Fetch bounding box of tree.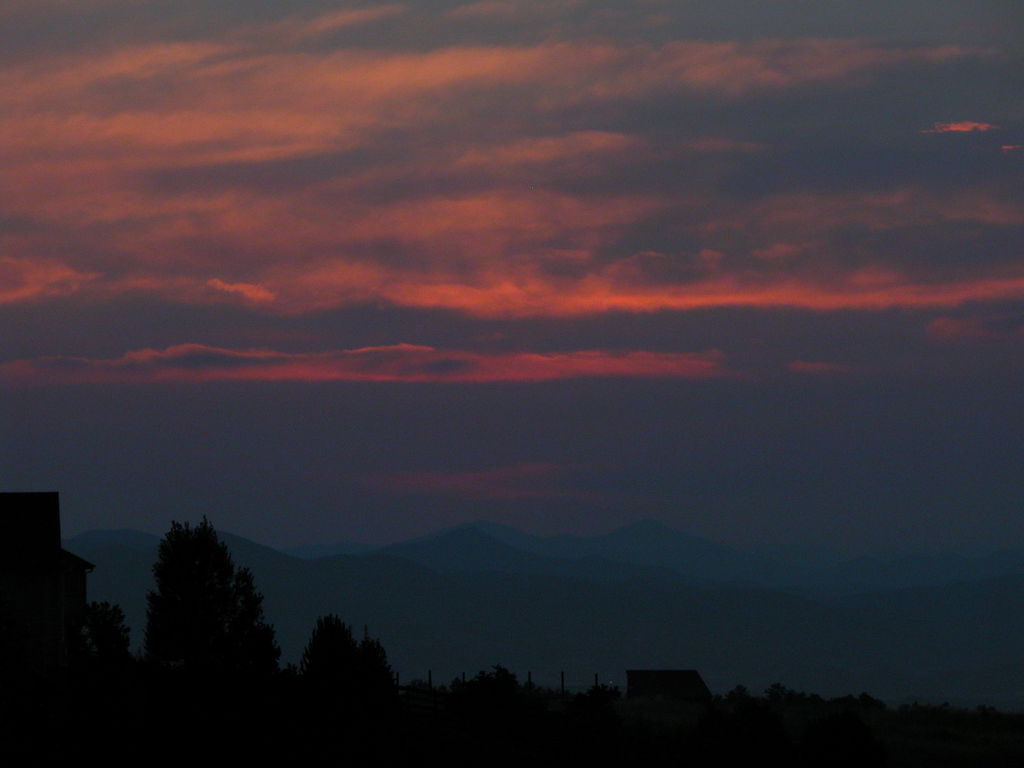
Bbox: crop(141, 513, 284, 694).
